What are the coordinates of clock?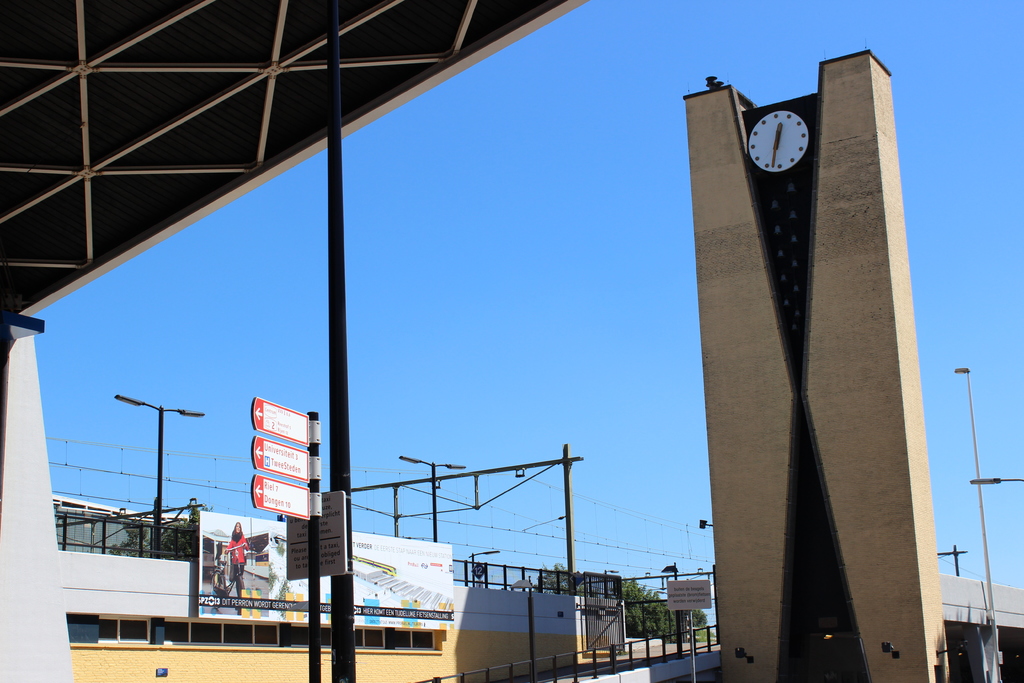
Rect(760, 98, 833, 177).
